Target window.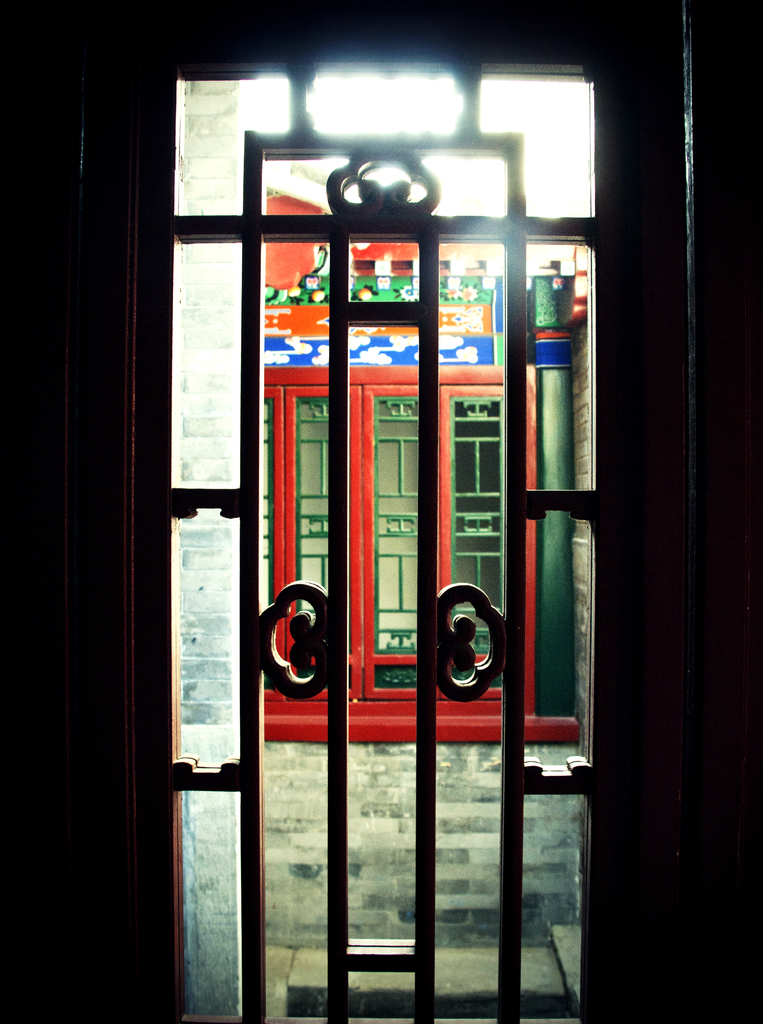
Target region: l=265, t=361, r=538, b=749.
